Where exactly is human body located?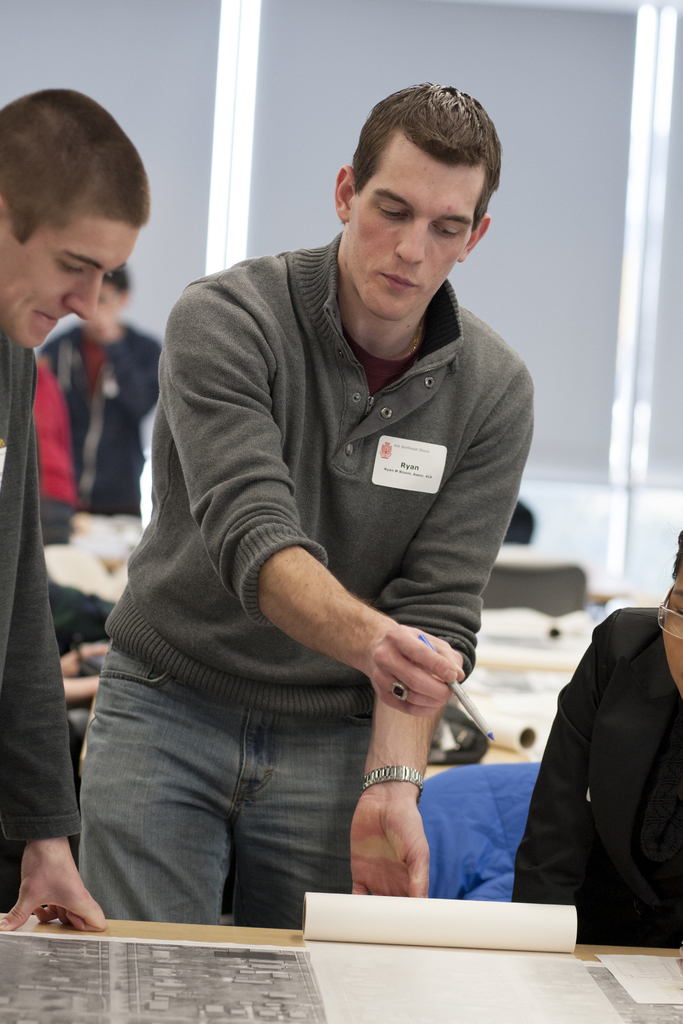
Its bounding box is region(518, 528, 682, 944).
